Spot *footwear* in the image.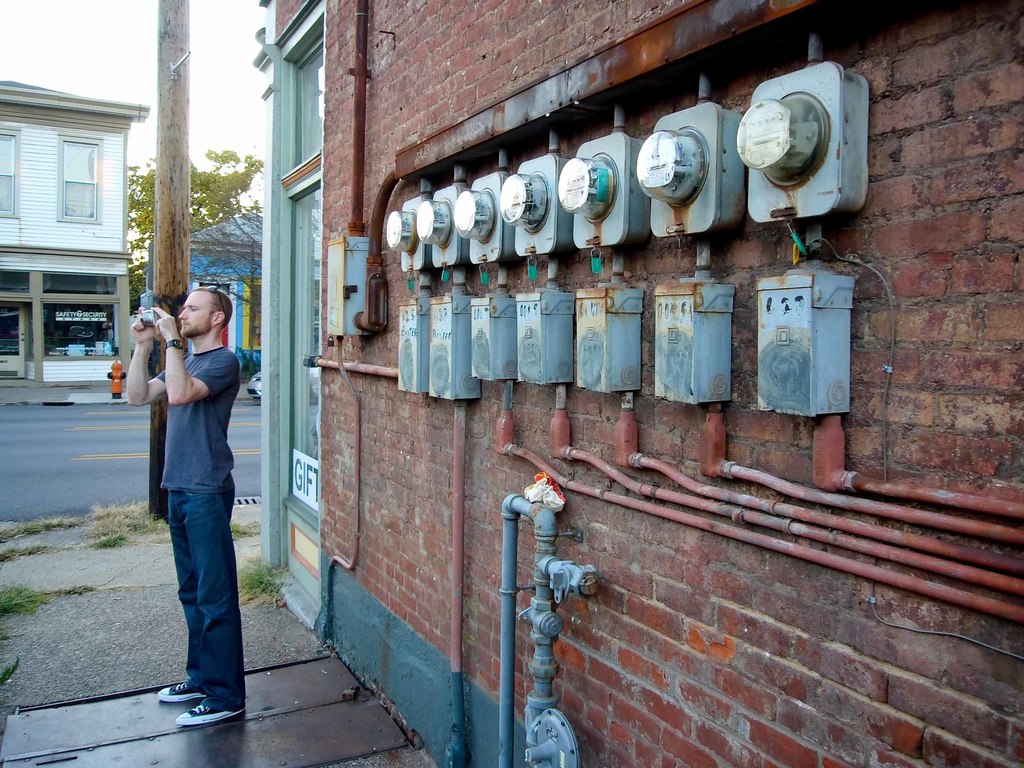
*footwear* found at select_region(177, 698, 242, 724).
